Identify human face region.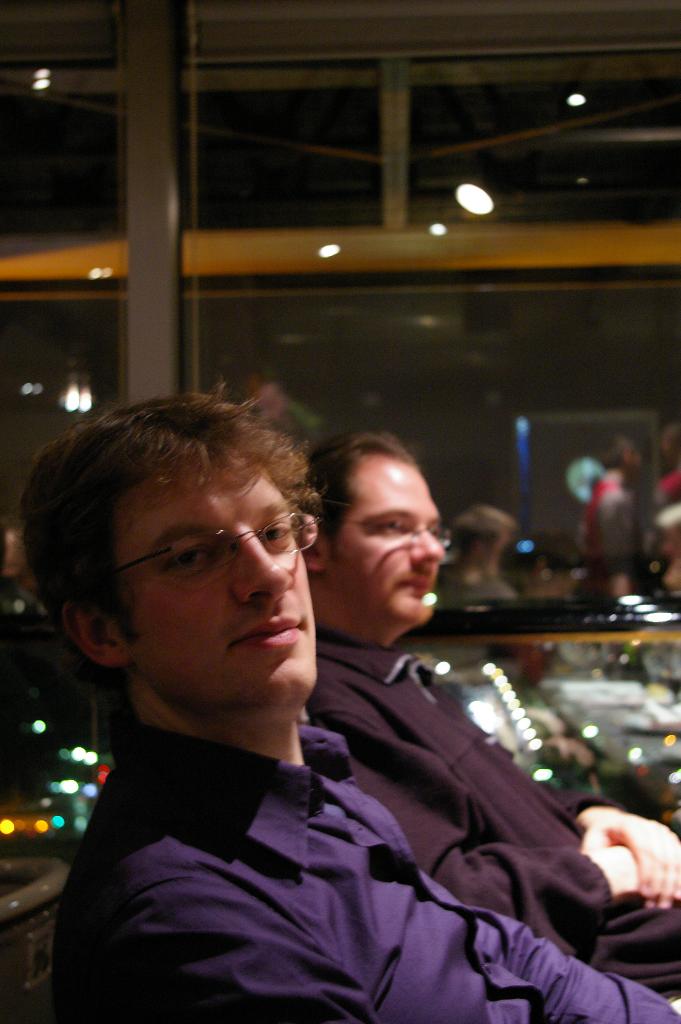
Region: [x1=334, y1=452, x2=454, y2=612].
